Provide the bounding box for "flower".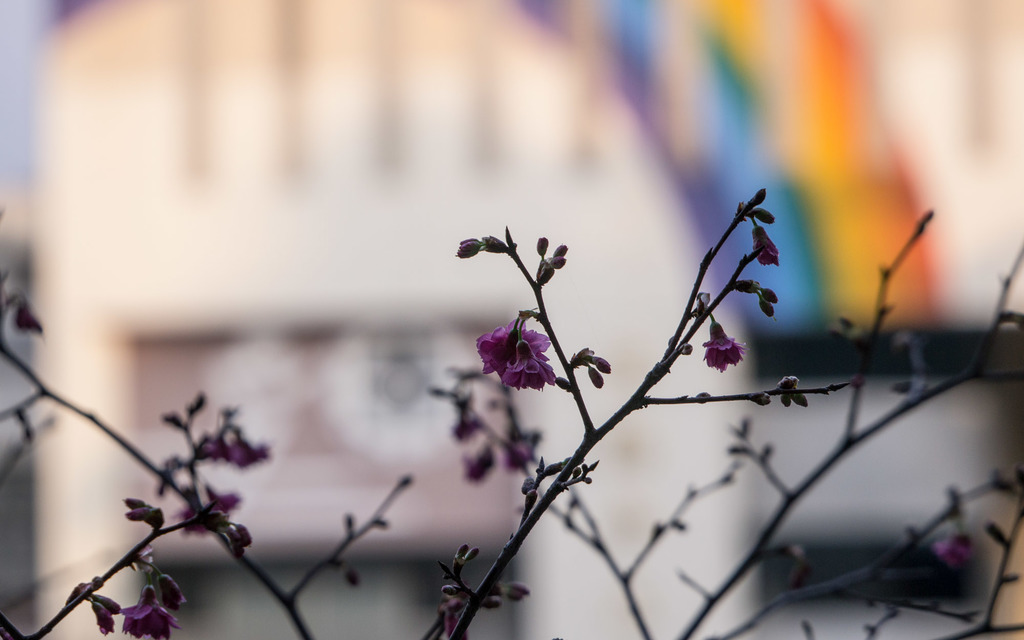
{"left": 749, "top": 228, "right": 780, "bottom": 262}.
